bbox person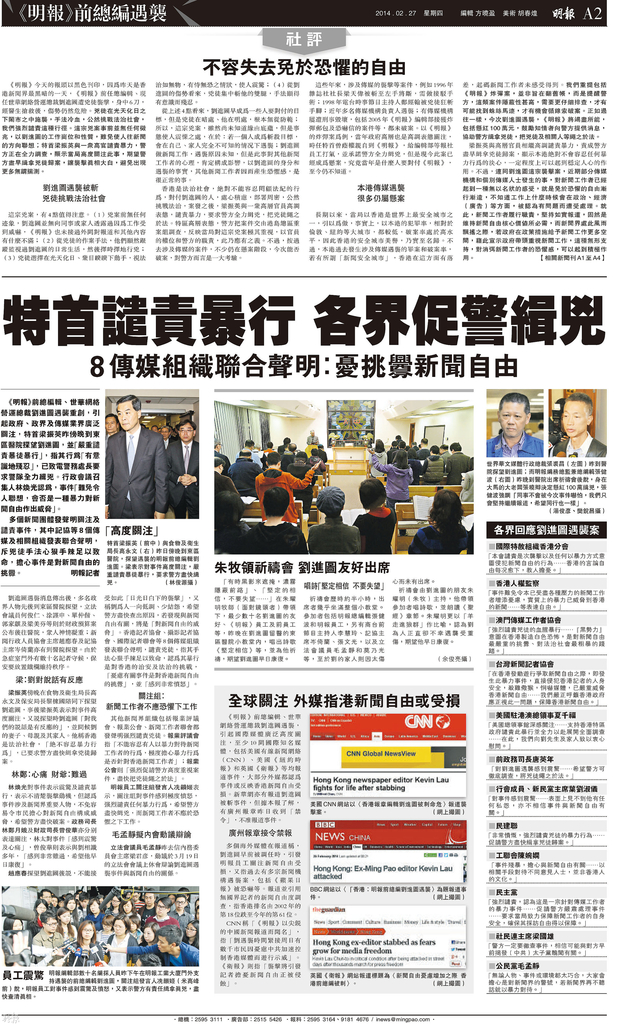
detection(213, 457, 243, 501)
